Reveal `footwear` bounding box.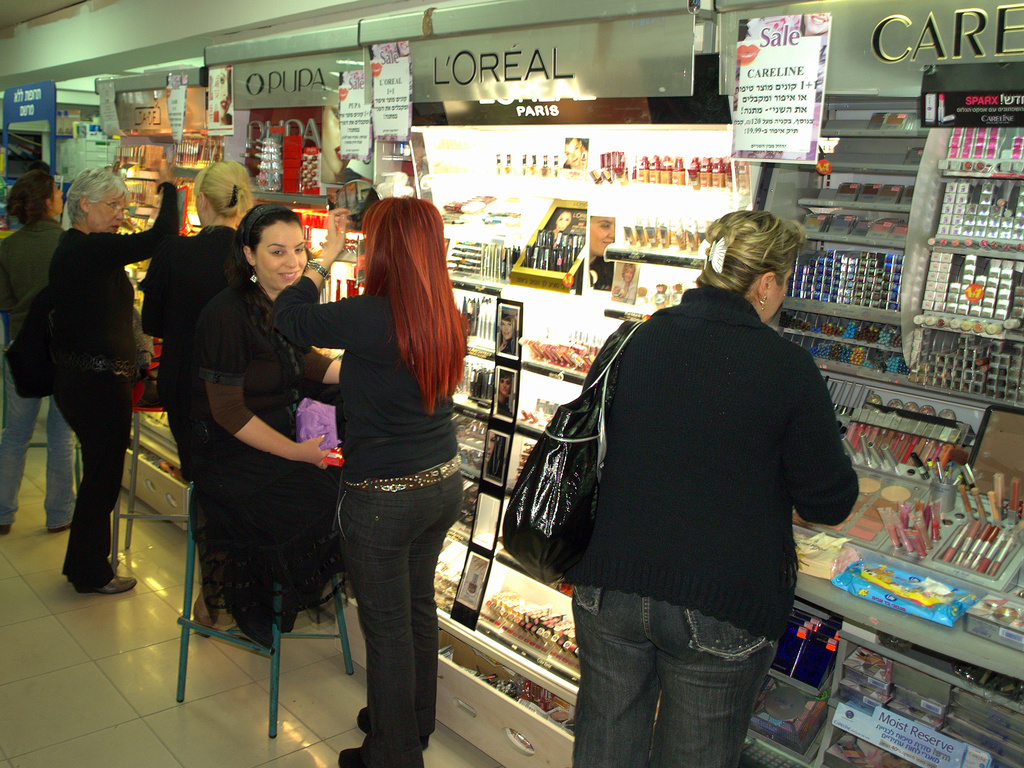
Revealed: [354, 702, 370, 739].
